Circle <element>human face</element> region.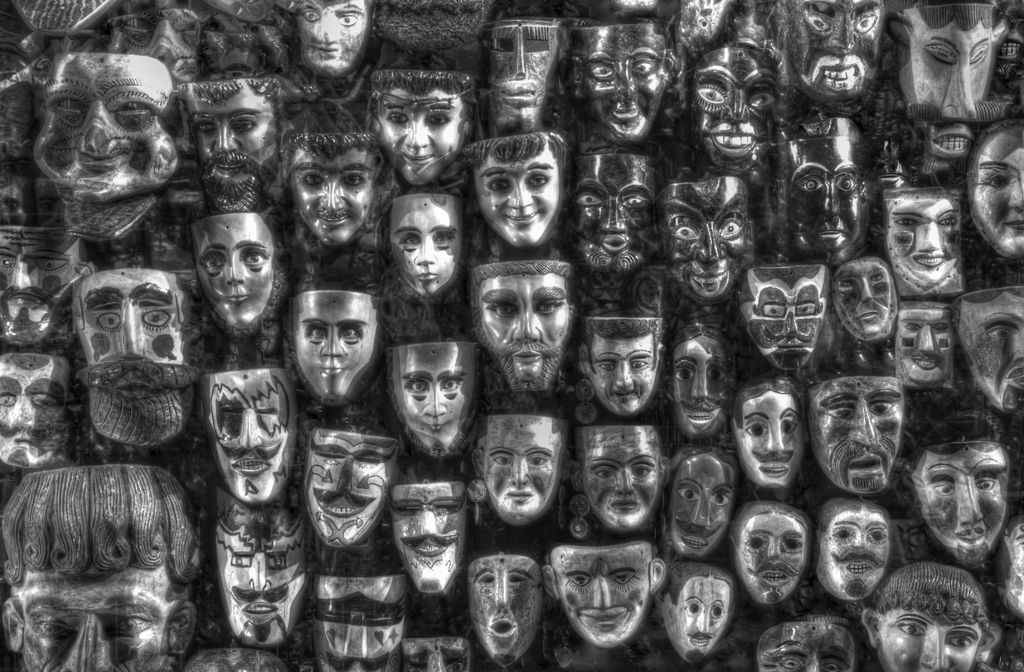
Region: 735,385,806,487.
